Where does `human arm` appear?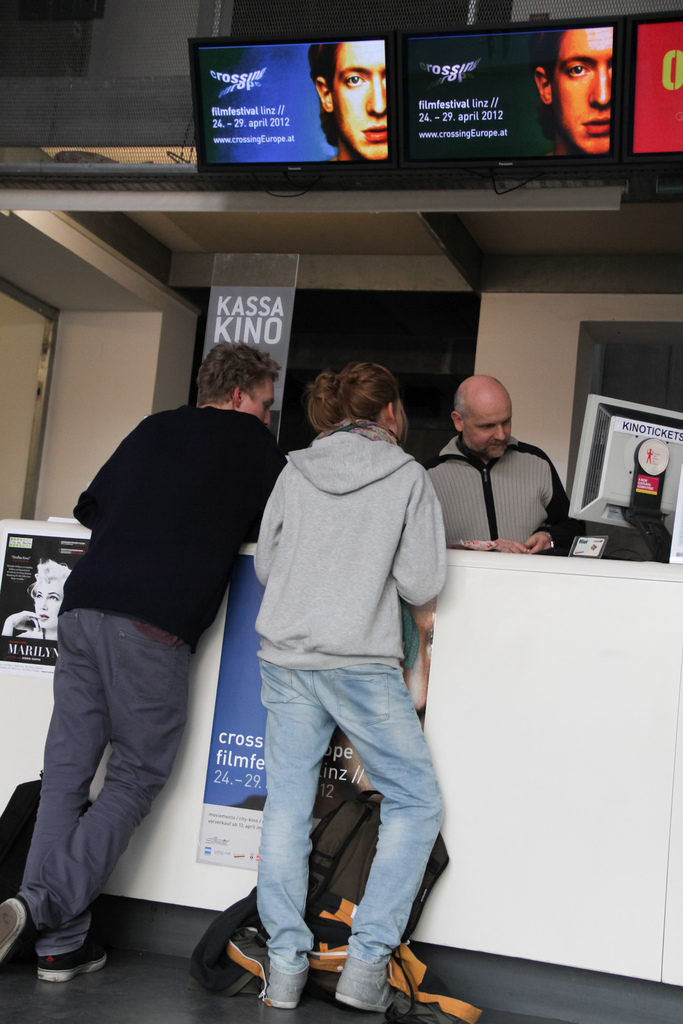
Appears at left=395, top=514, right=448, bottom=623.
